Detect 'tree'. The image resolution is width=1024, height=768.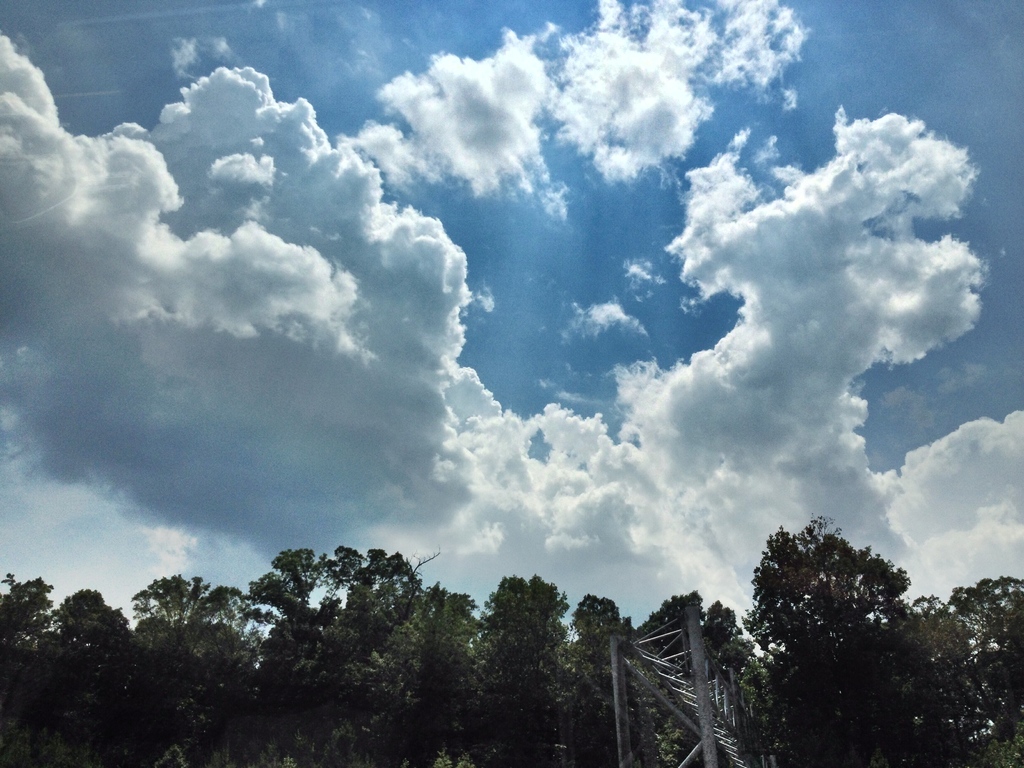
0:572:141:767.
